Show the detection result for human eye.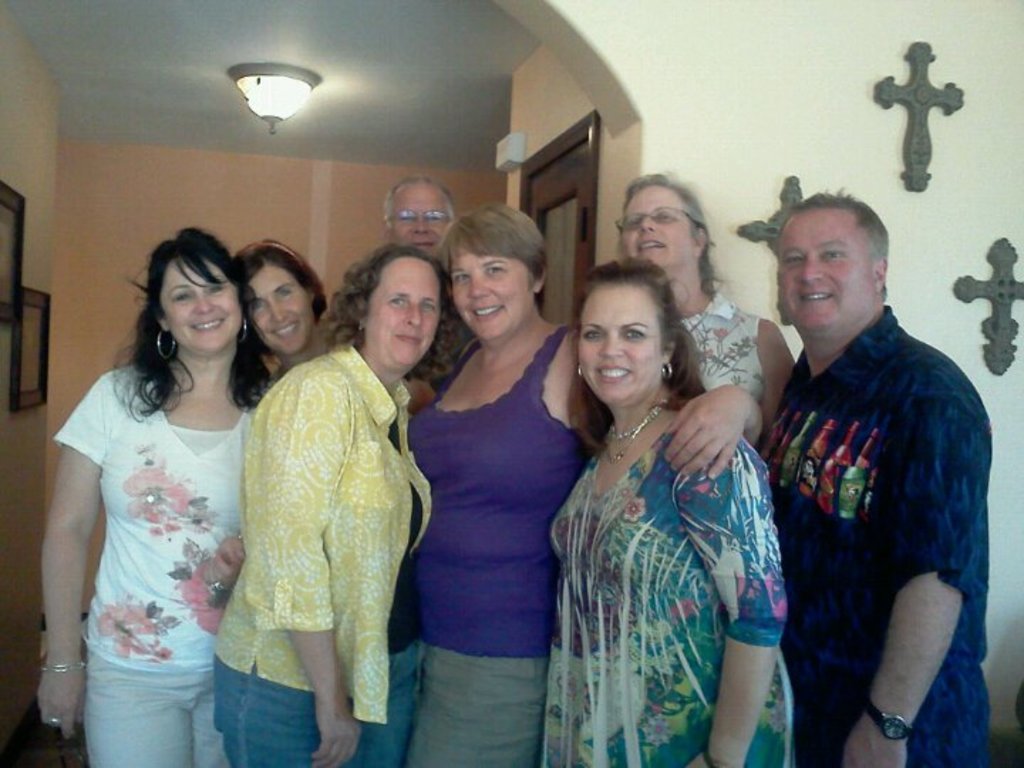
<bbox>656, 203, 676, 223</bbox>.
